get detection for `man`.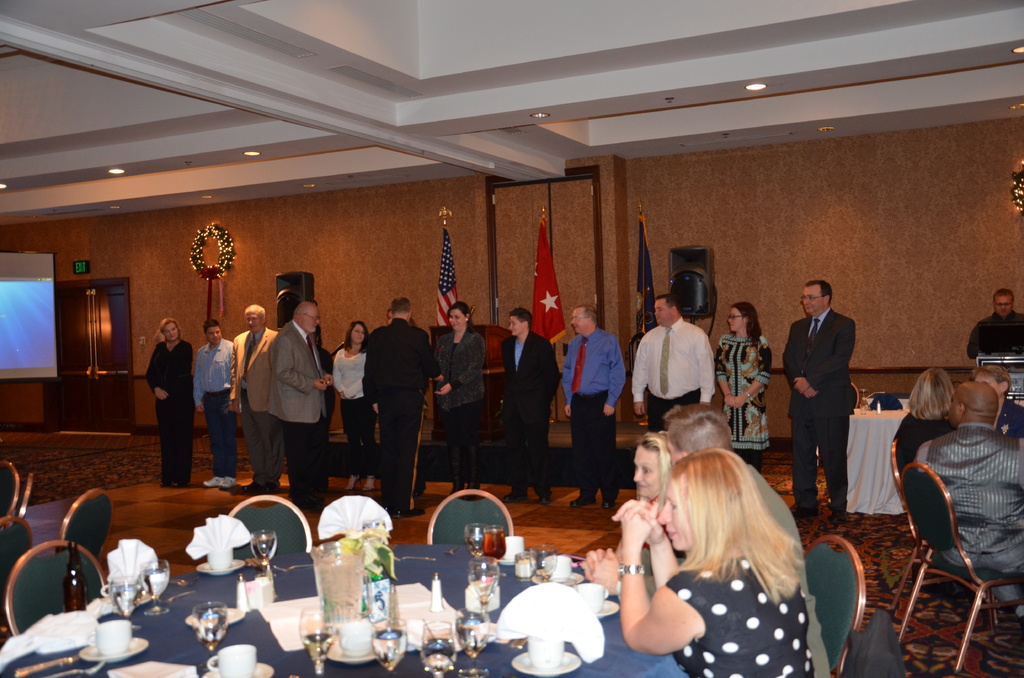
Detection: locate(360, 294, 445, 517).
